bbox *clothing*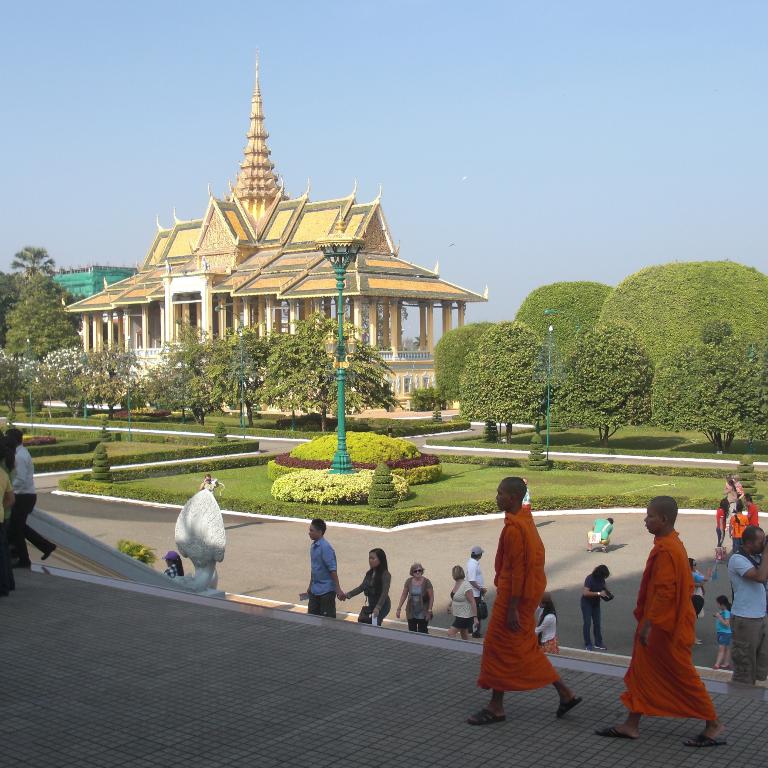
BBox(12, 440, 58, 564)
